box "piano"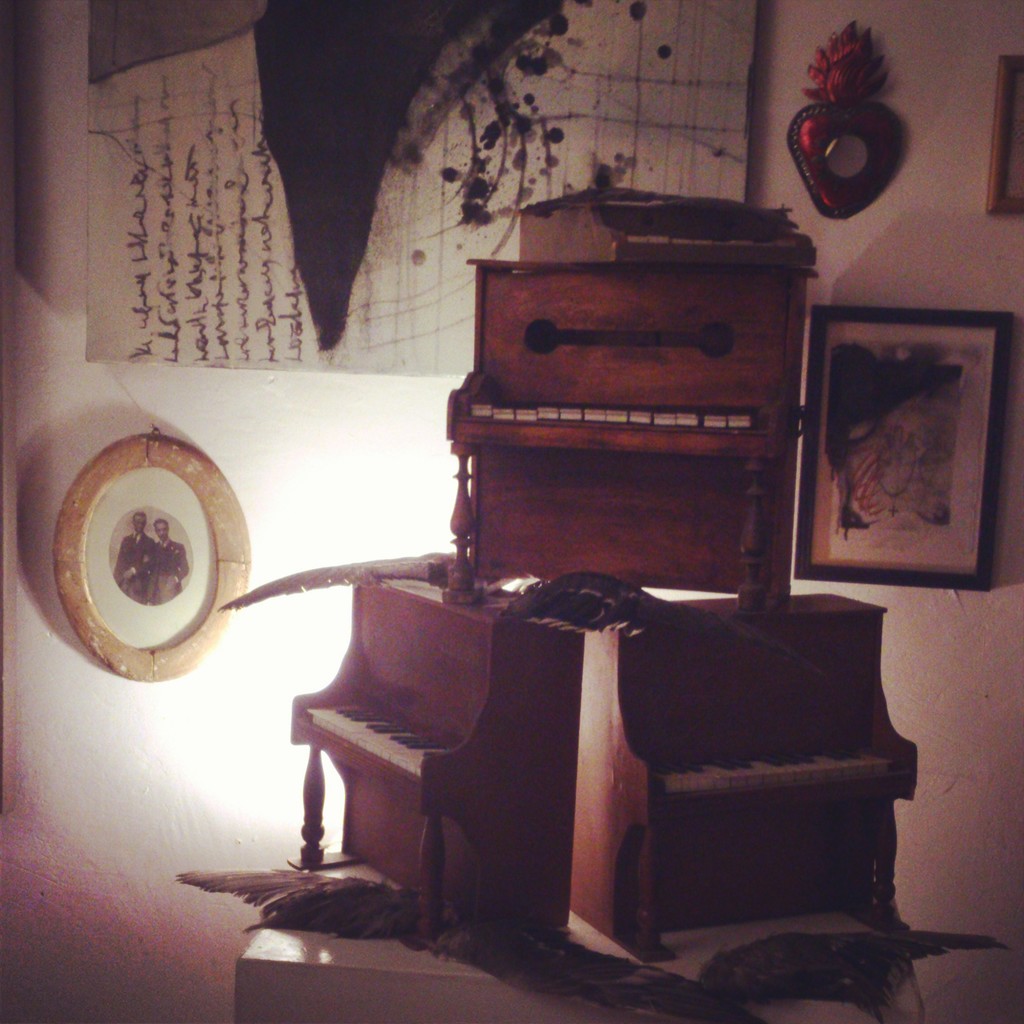
<region>303, 696, 446, 781</region>
